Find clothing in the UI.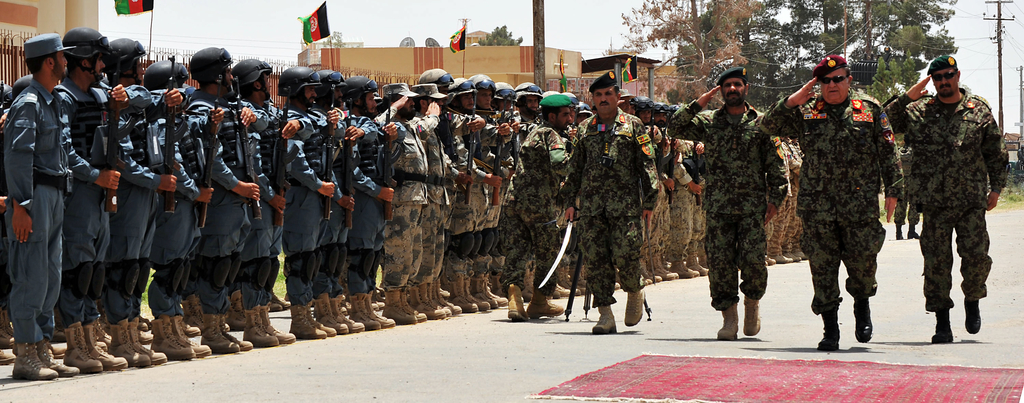
UI element at locate(637, 128, 670, 281).
